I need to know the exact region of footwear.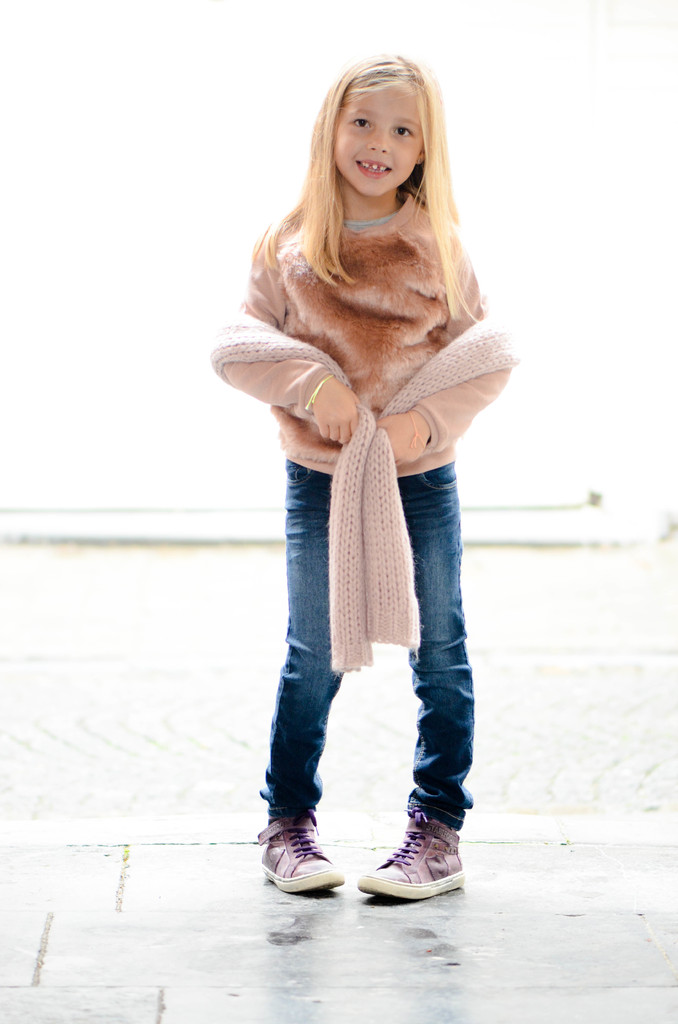
Region: left=359, top=803, right=469, bottom=896.
